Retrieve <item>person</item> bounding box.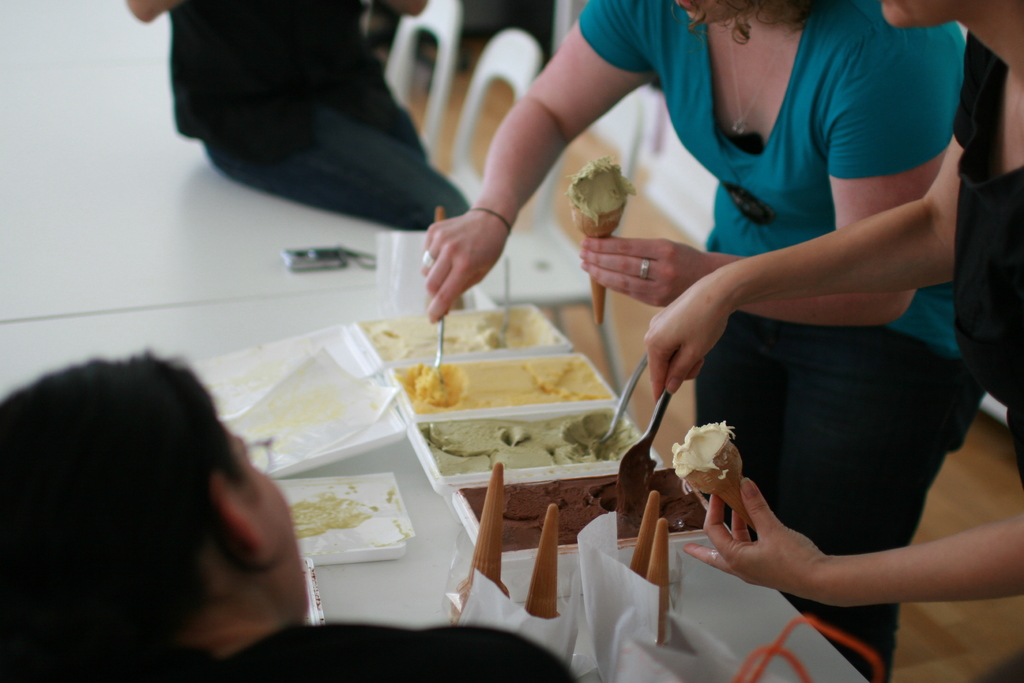
Bounding box: <region>684, 0, 1023, 621</region>.
